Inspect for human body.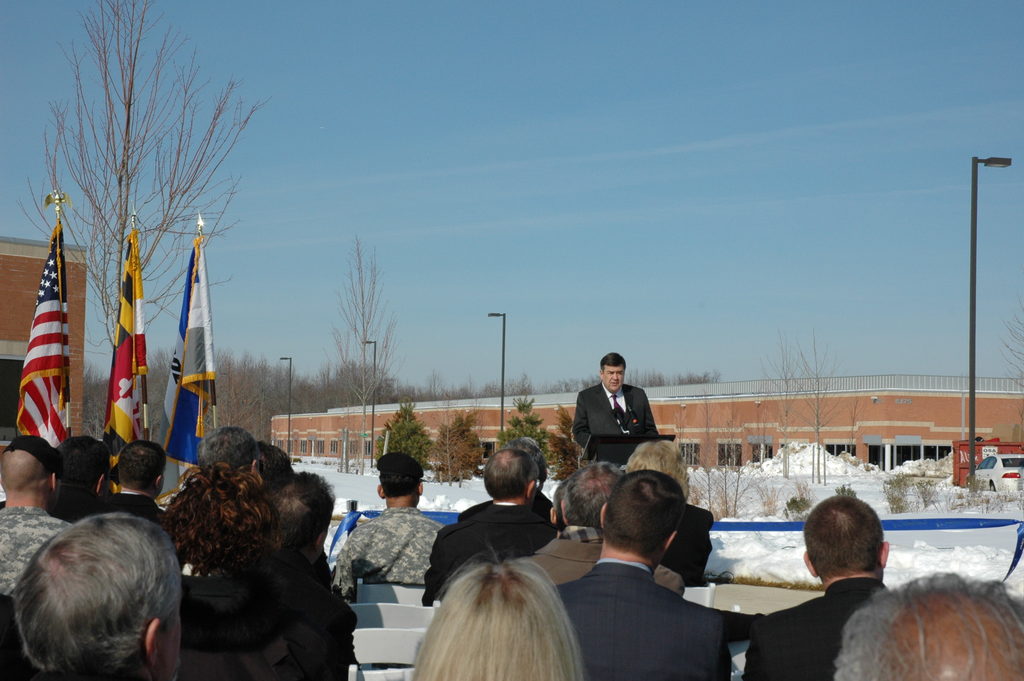
Inspection: 569,347,662,454.
